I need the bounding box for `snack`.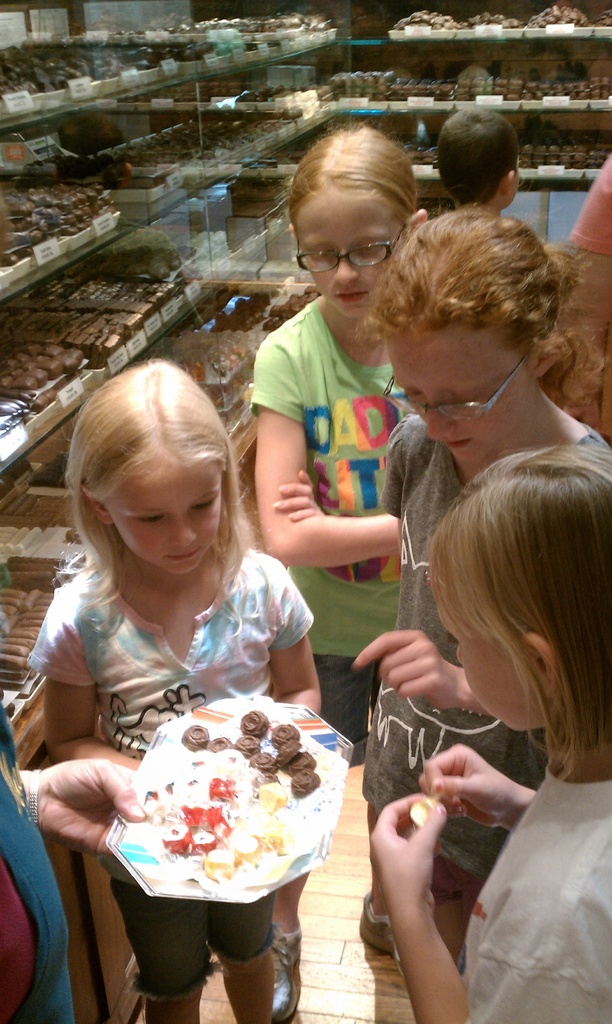
Here it is: 0 323 81 424.
